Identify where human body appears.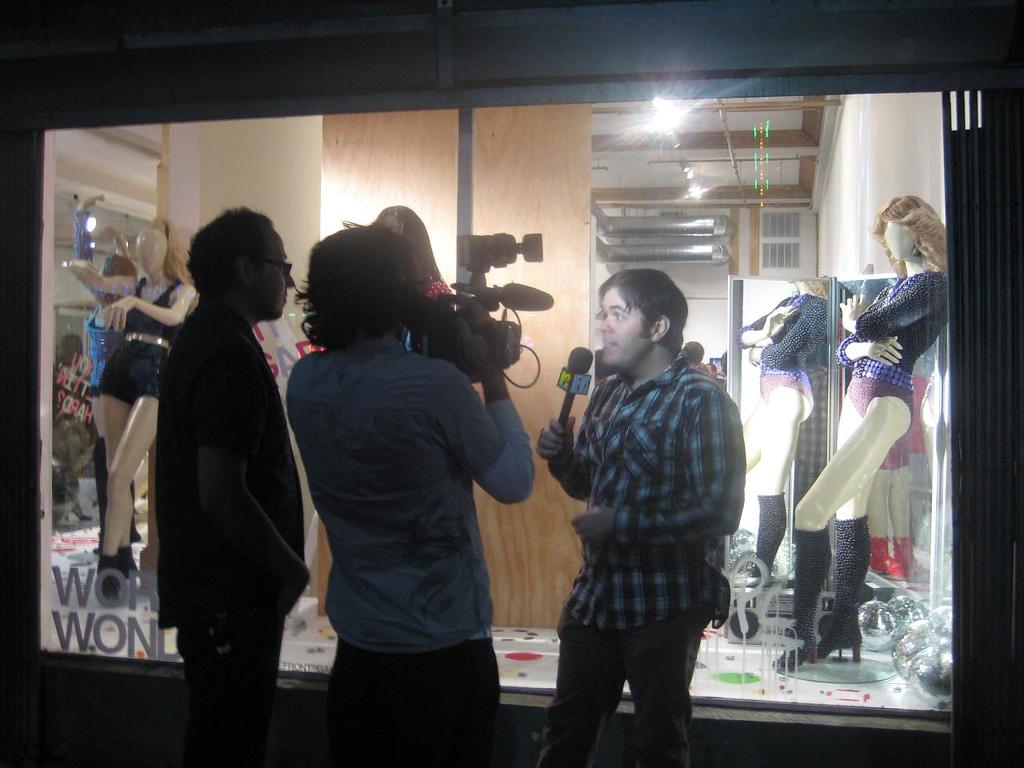
Appears at x1=145 y1=206 x2=336 y2=767.
